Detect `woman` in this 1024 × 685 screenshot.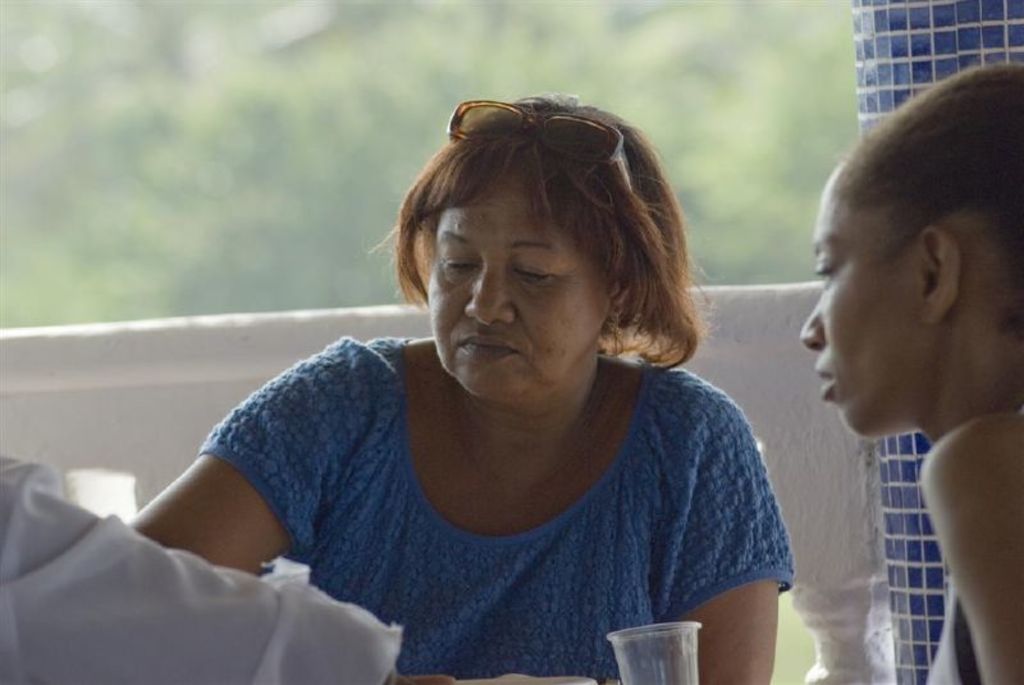
Detection: x1=797, y1=63, x2=1023, y2=684.
